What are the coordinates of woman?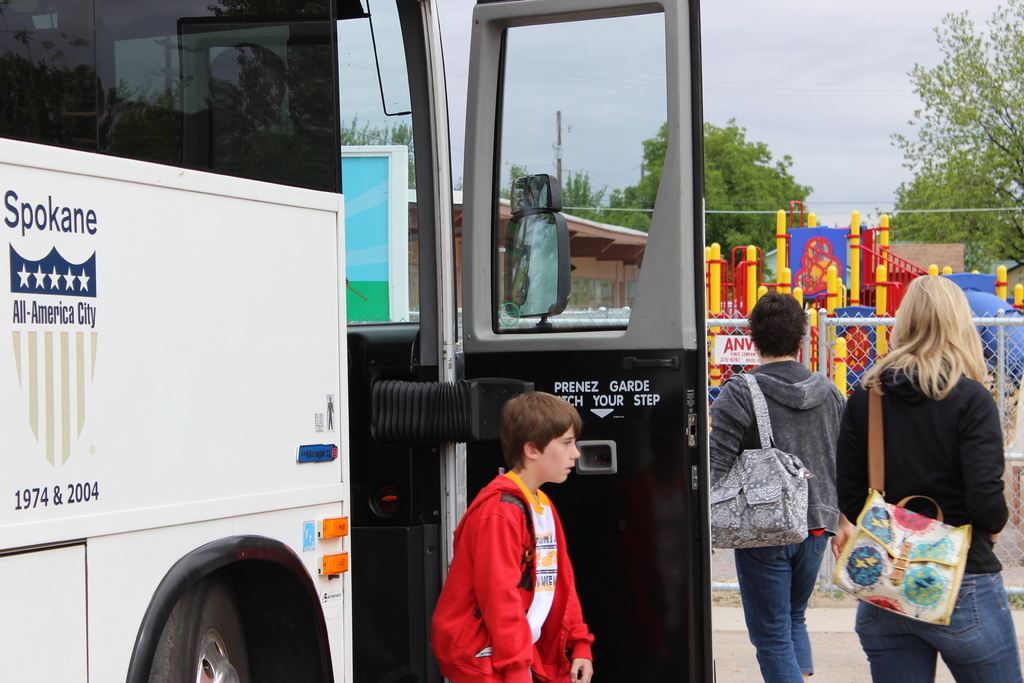
select_region(810, 285, 996, 666).
